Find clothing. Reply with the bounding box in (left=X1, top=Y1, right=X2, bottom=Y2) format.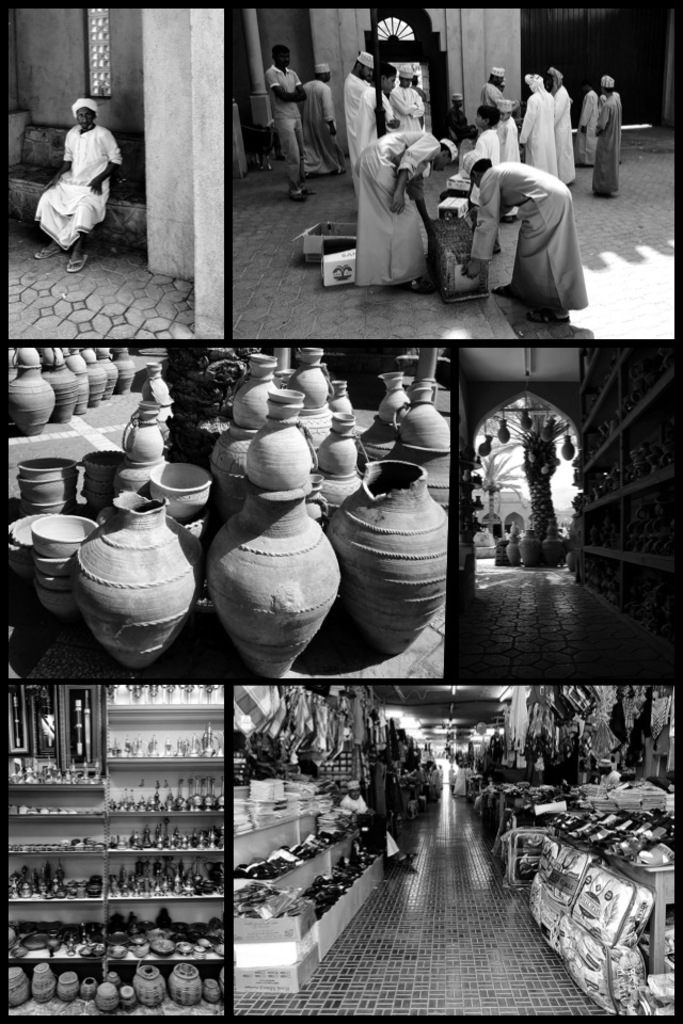
(left=473, top=126, right=502, bottom=170).
